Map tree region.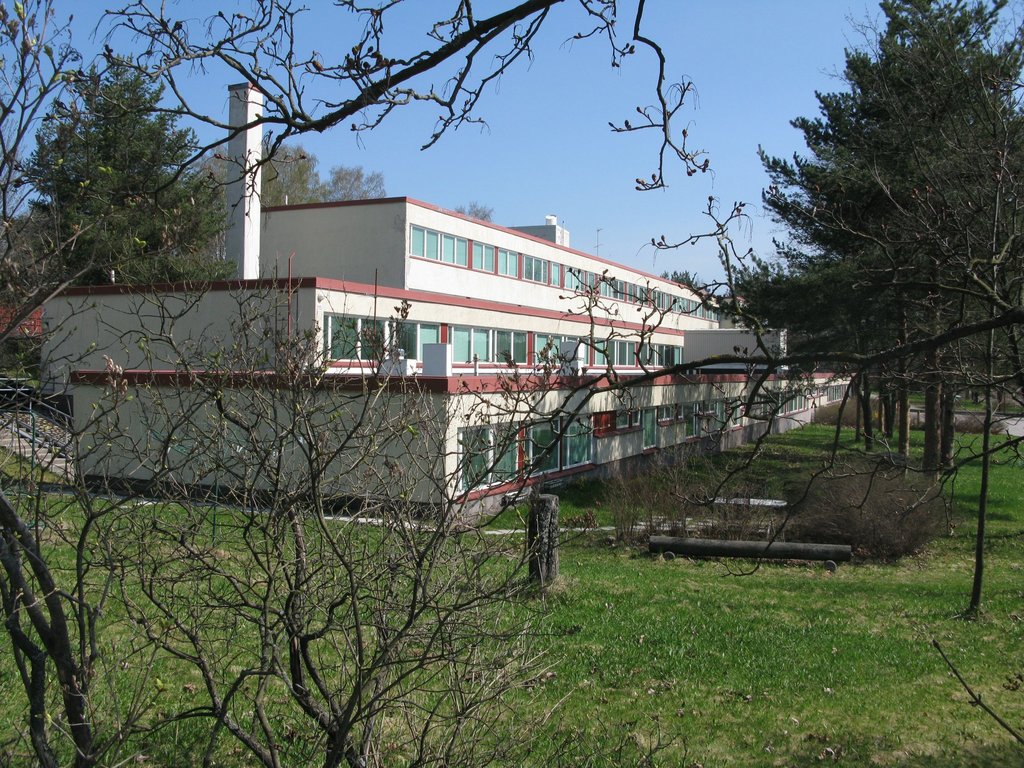
Mapped to 251 126 392 199.
